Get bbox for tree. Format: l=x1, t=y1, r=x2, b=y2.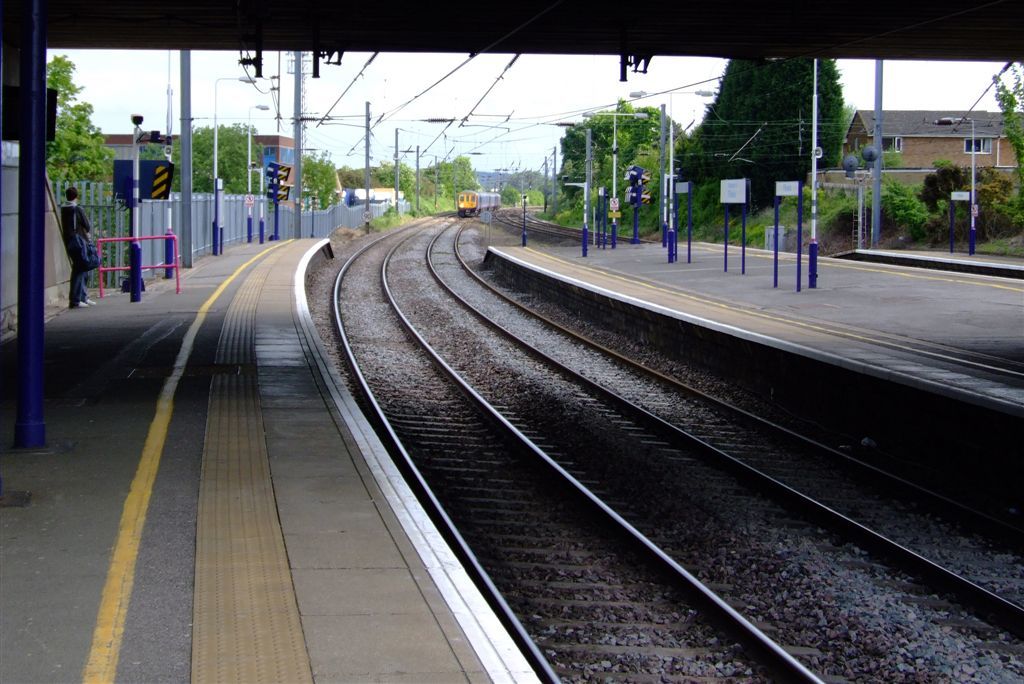
l=674, t=49, r=853, b=212.
